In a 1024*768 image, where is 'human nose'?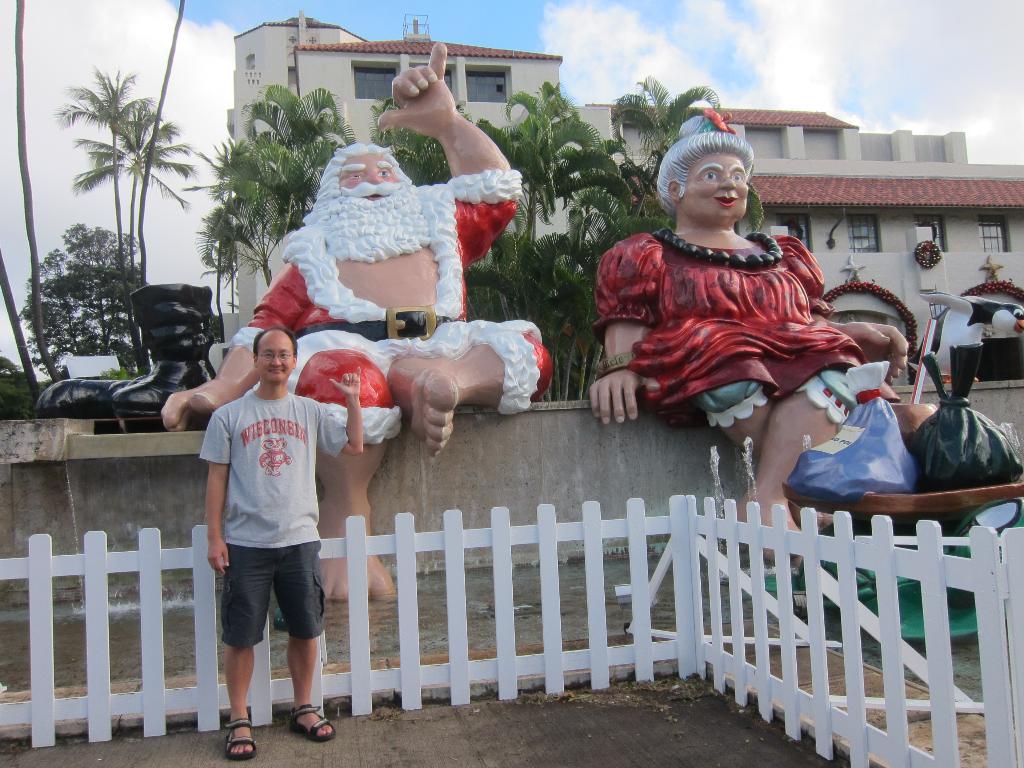
(left=272, top=358, right=282, bottom=367).
